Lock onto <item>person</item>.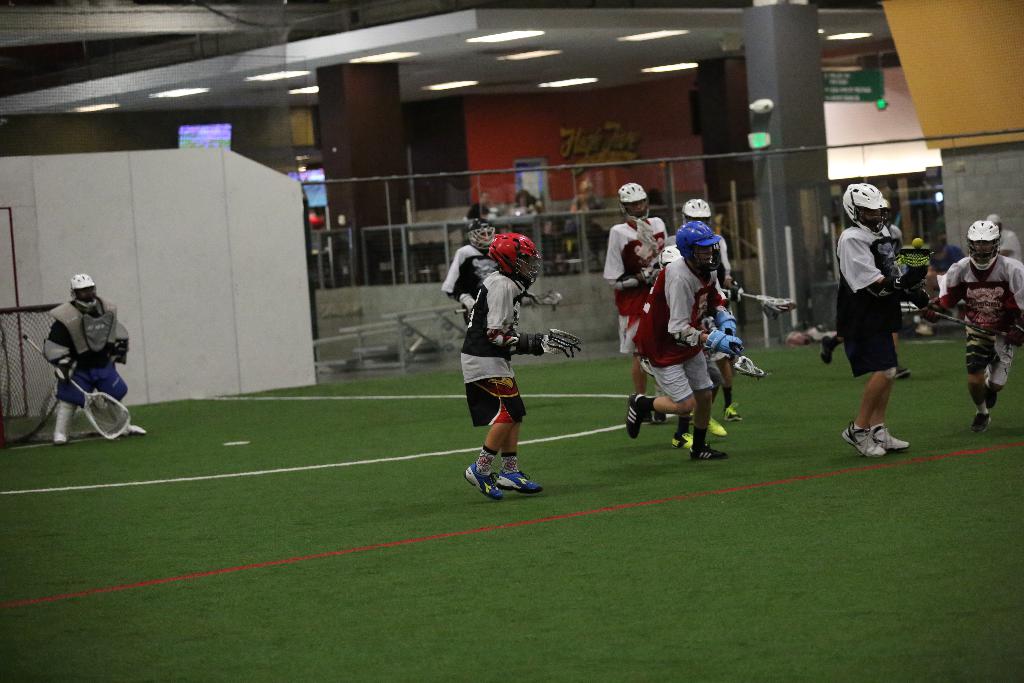
Locked: {"x1": 460, "y1": 234, "x2": 584, "y2": 508}.
